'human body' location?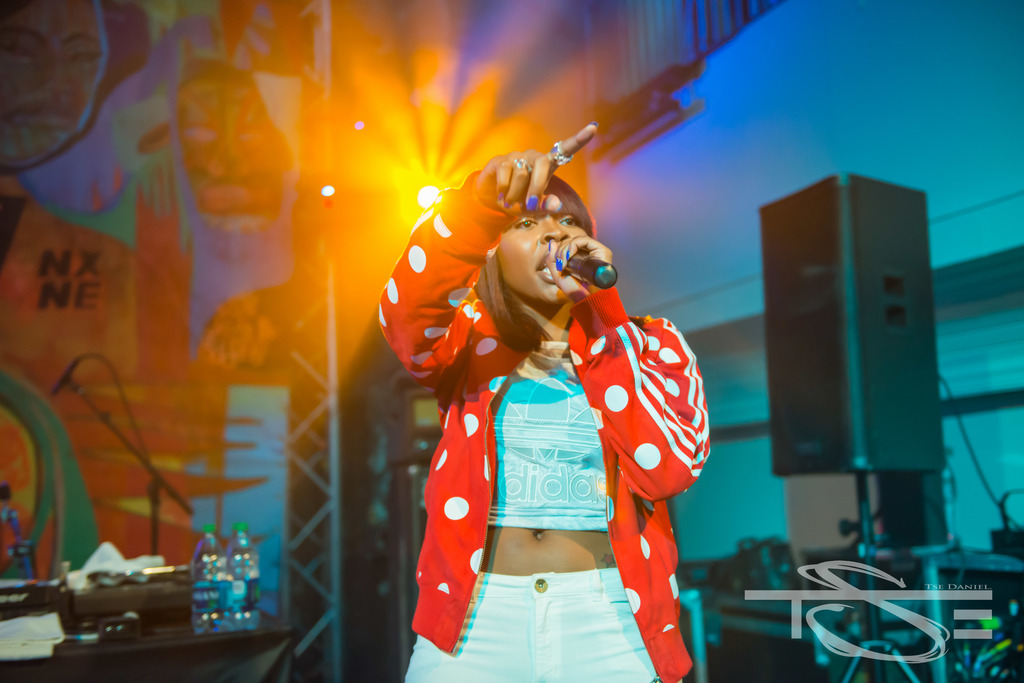
{"left": 388, "top": 114, "right": 705, "bottom": 682}
